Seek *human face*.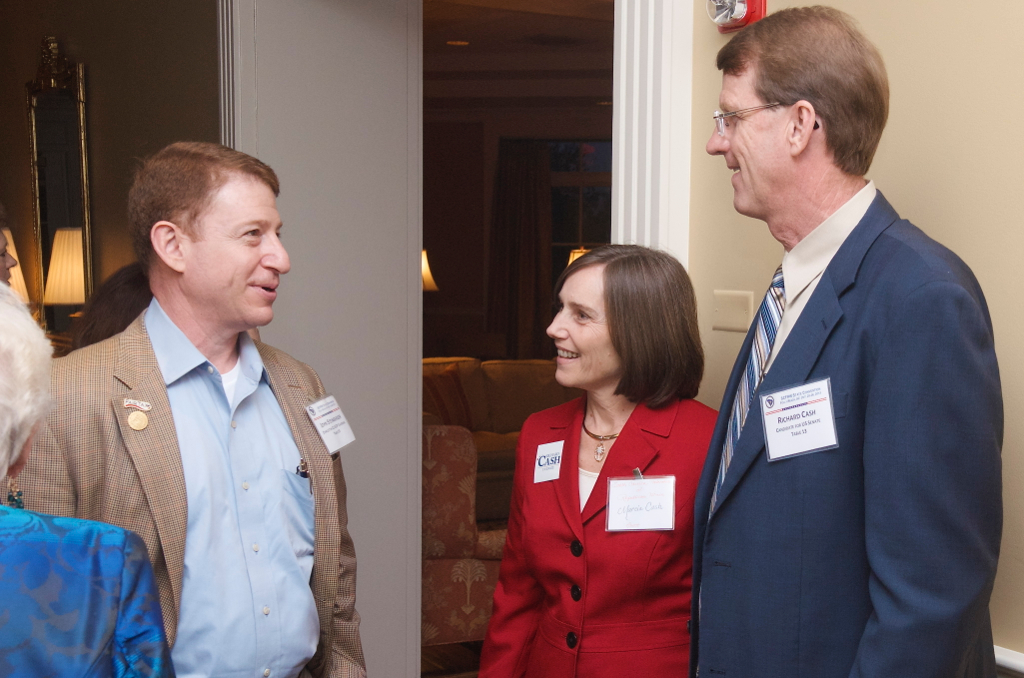
left=709, top=68, right=790, bottom=211.
